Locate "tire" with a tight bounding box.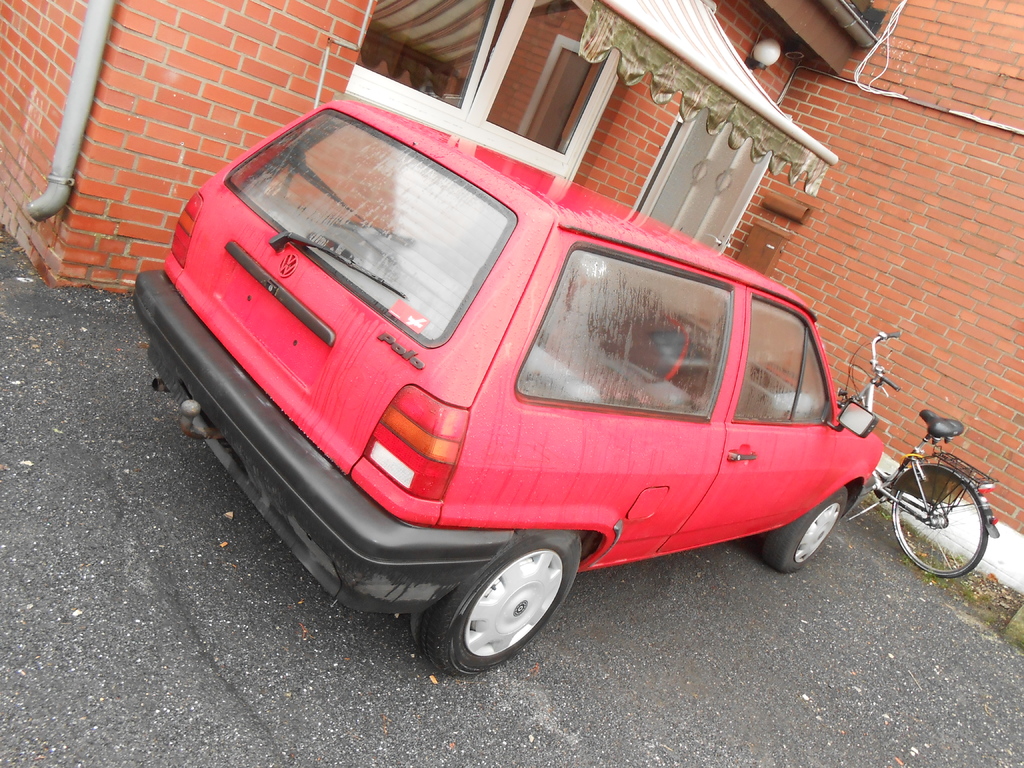
box(759, 486, 849, 573).
